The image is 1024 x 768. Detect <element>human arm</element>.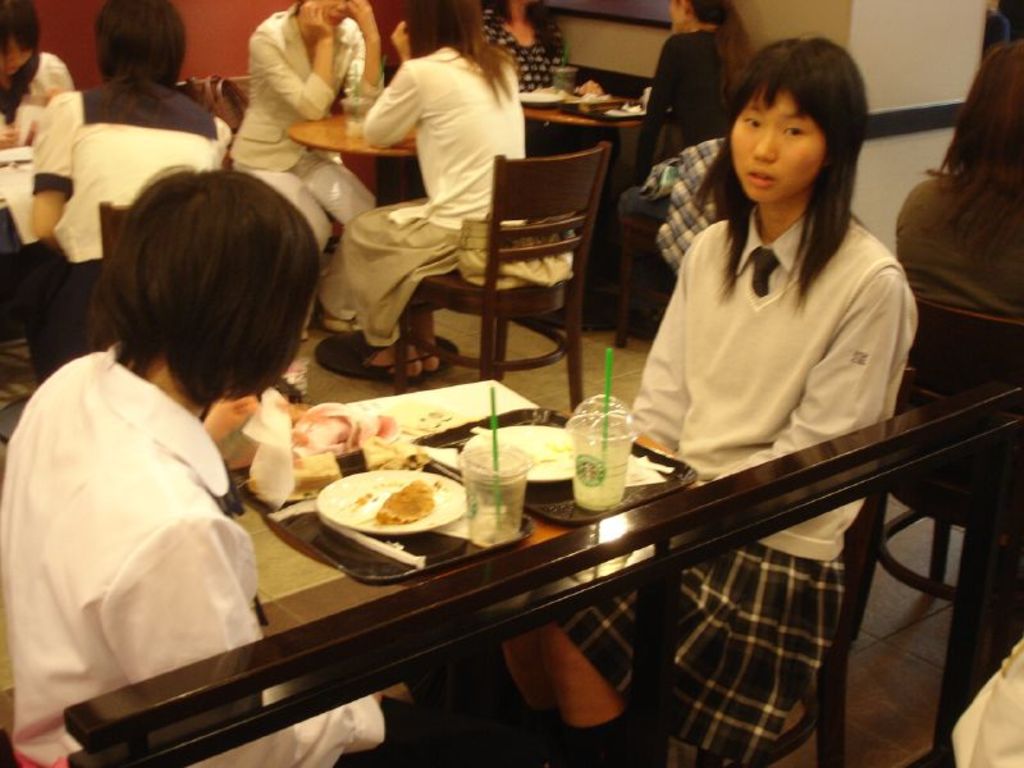
Detection: [207,109,234,178].
